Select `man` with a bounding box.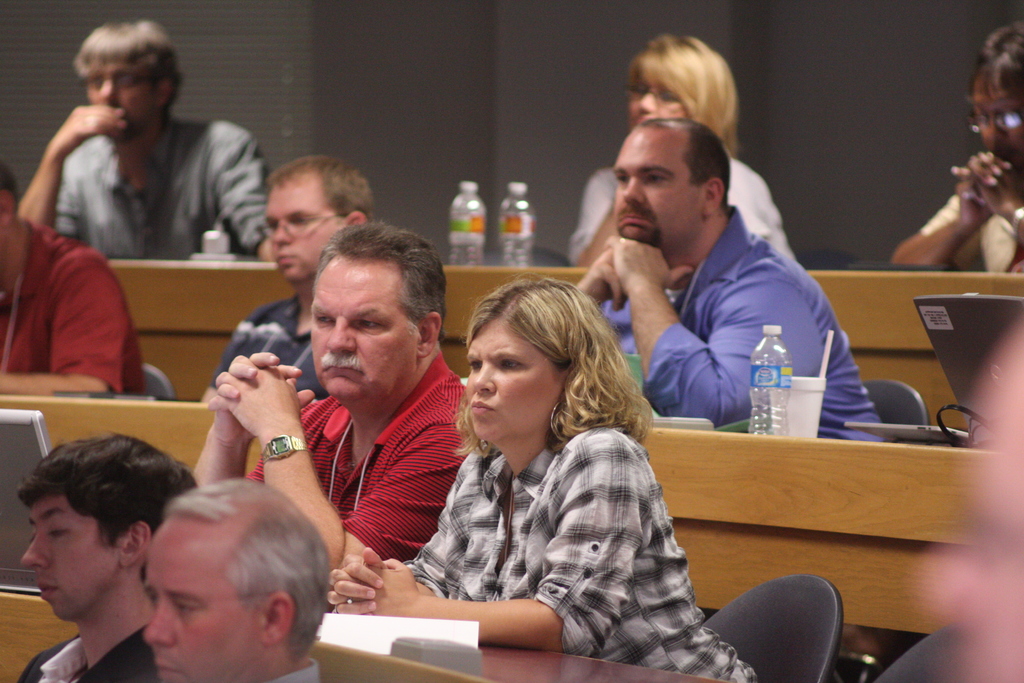
(0, 163, 148, 398).
